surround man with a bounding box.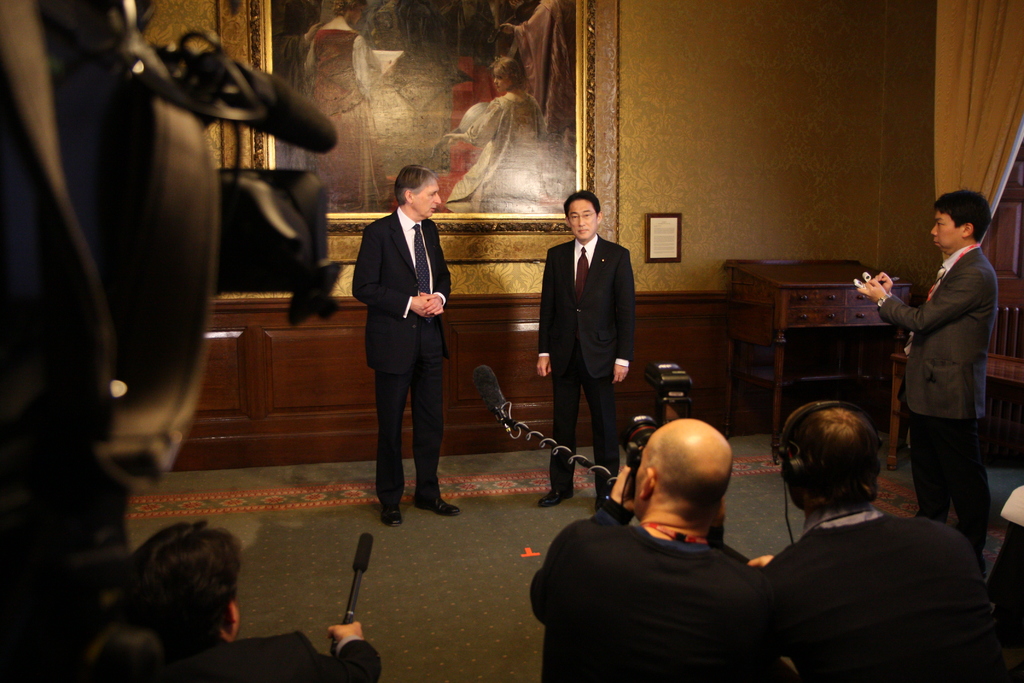
[x1=756, y1=378, x2=1023, y2=682].
